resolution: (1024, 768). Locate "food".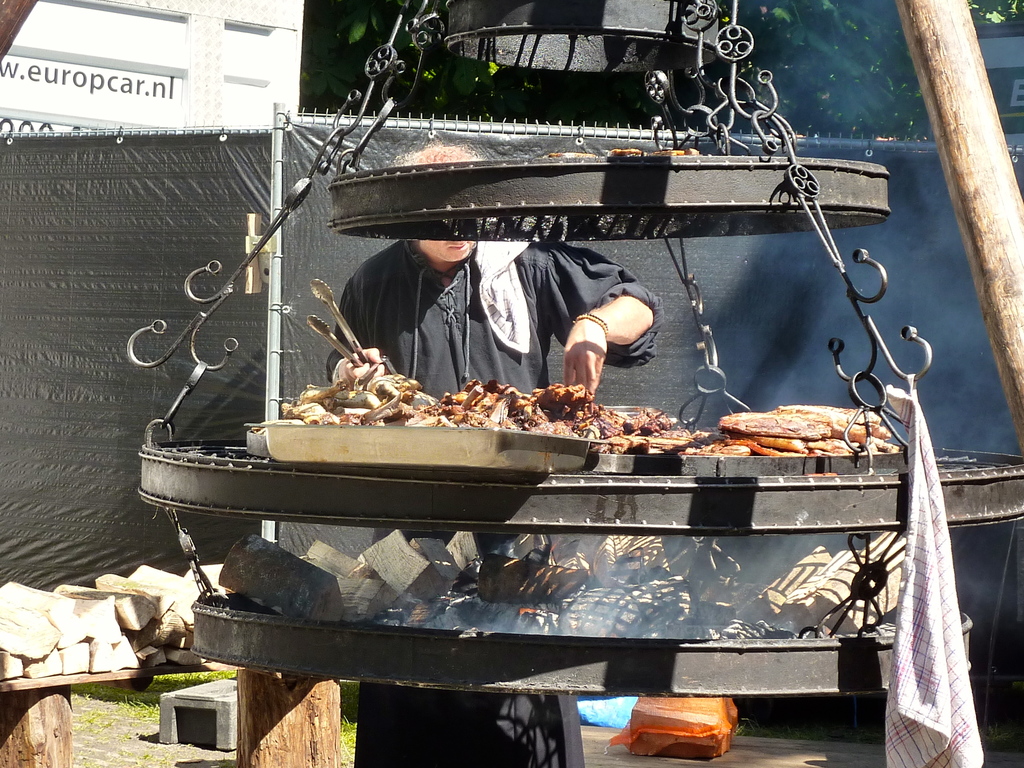
rect(605, 149, 643, 159).
